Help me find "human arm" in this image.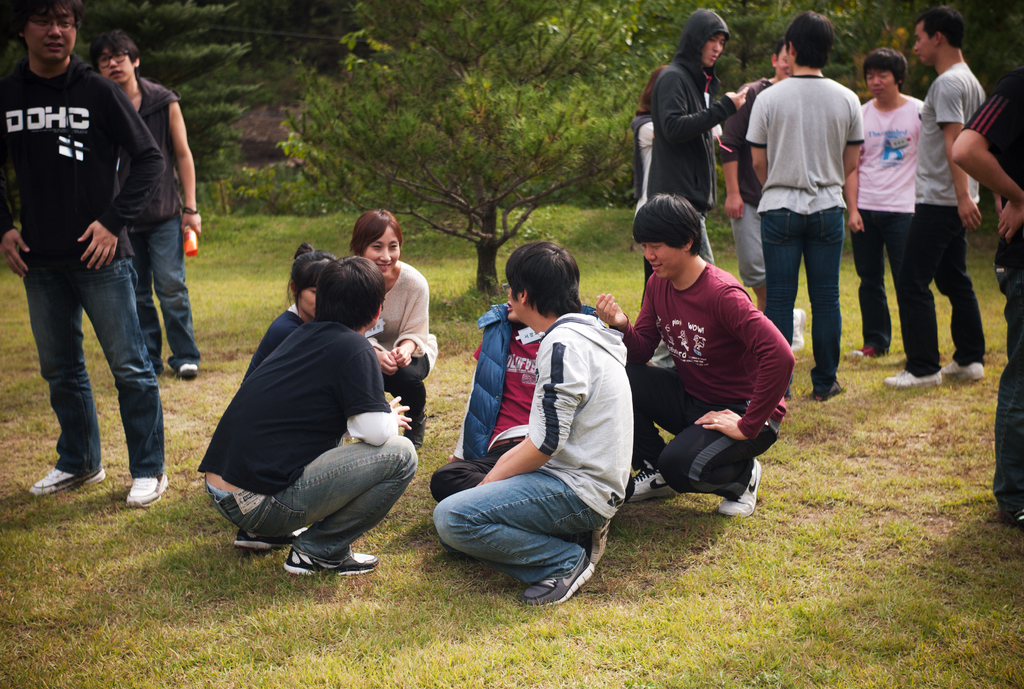
Found it: x1=589, y1=270, x2=657, y2=365.
